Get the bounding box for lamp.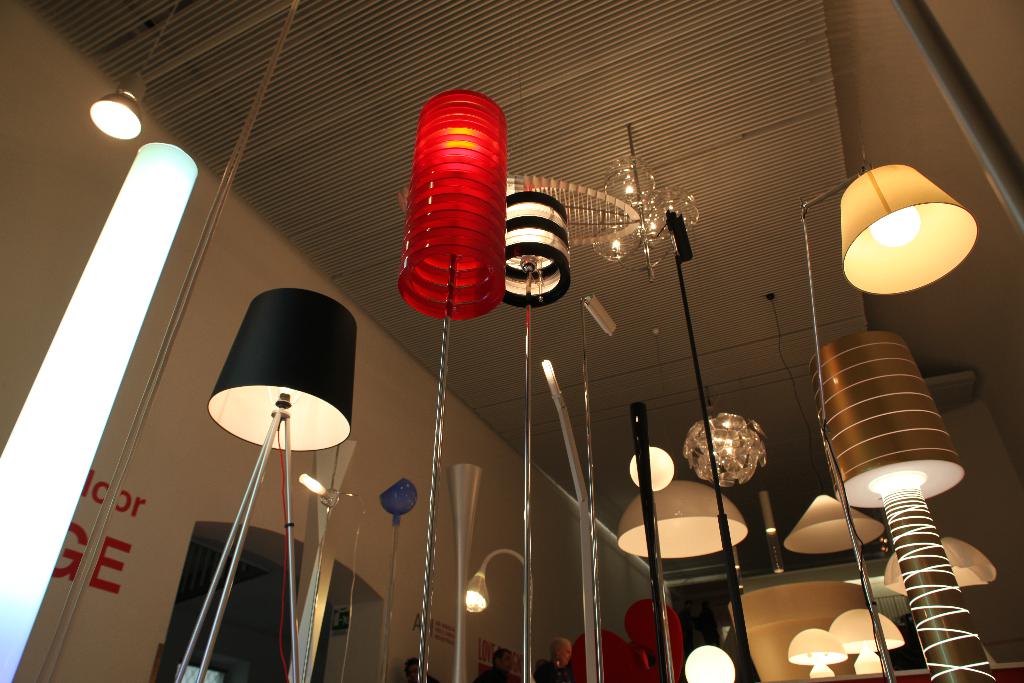
(91, 0, 180, 142).
